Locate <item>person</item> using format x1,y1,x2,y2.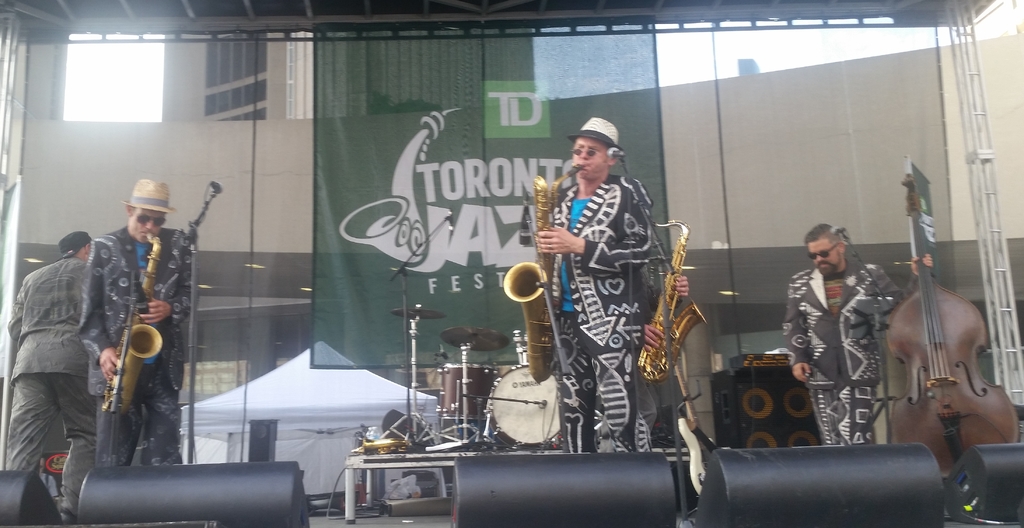
539,120,670,468.
